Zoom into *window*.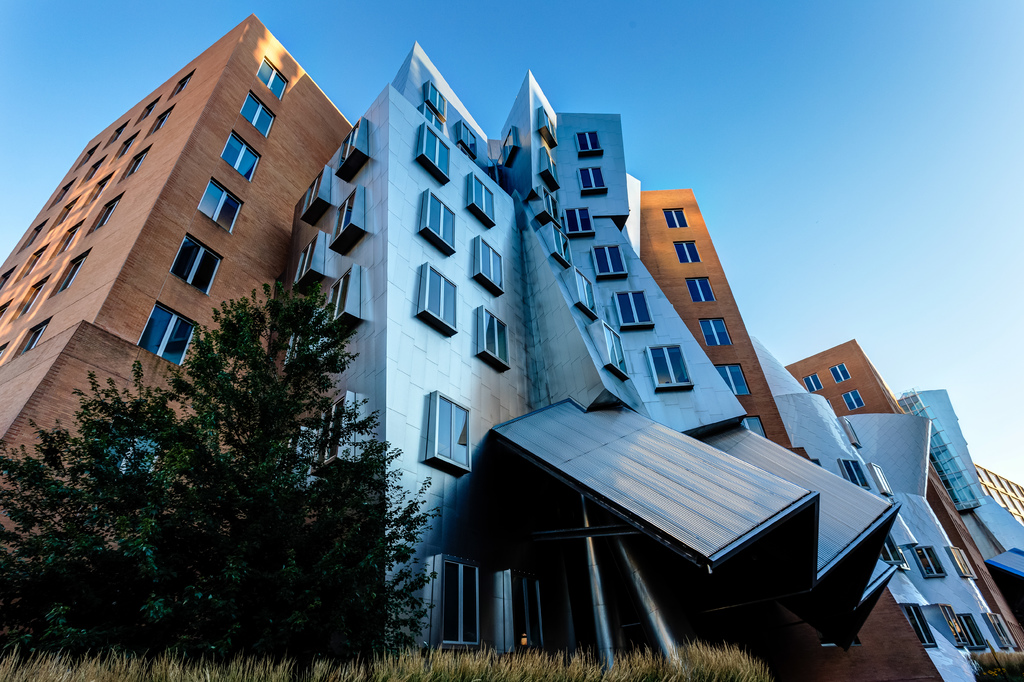
Zoom target: 428/190/456/250.
